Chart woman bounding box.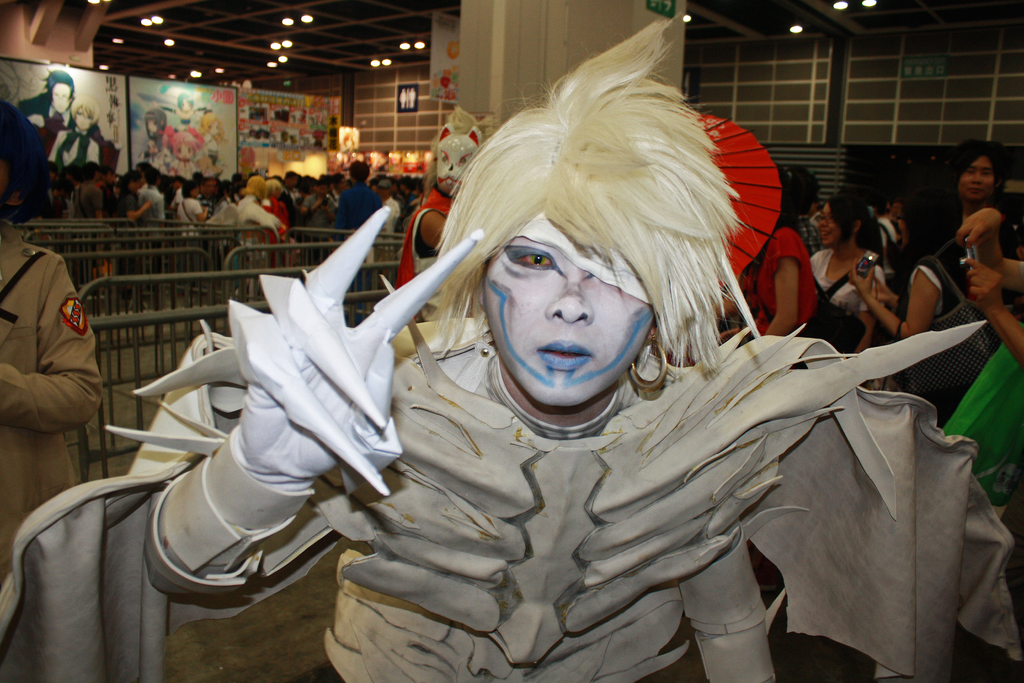
Charted: x1=735 y1=161 x2=822 y2=341.
